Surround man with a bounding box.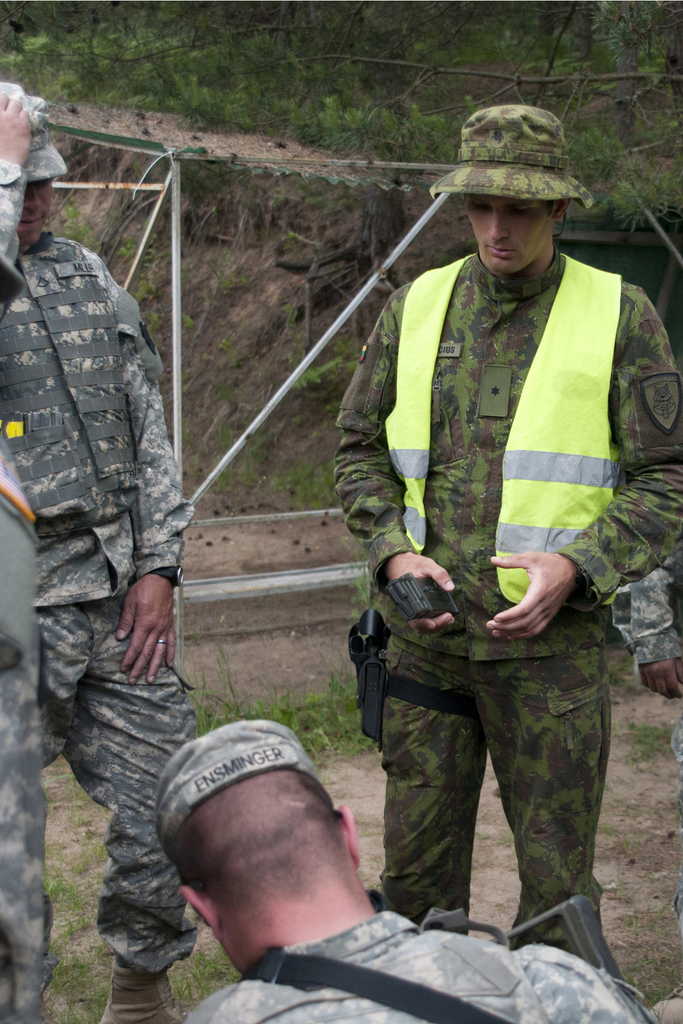
BBox(156, 719, 662, 1023).
